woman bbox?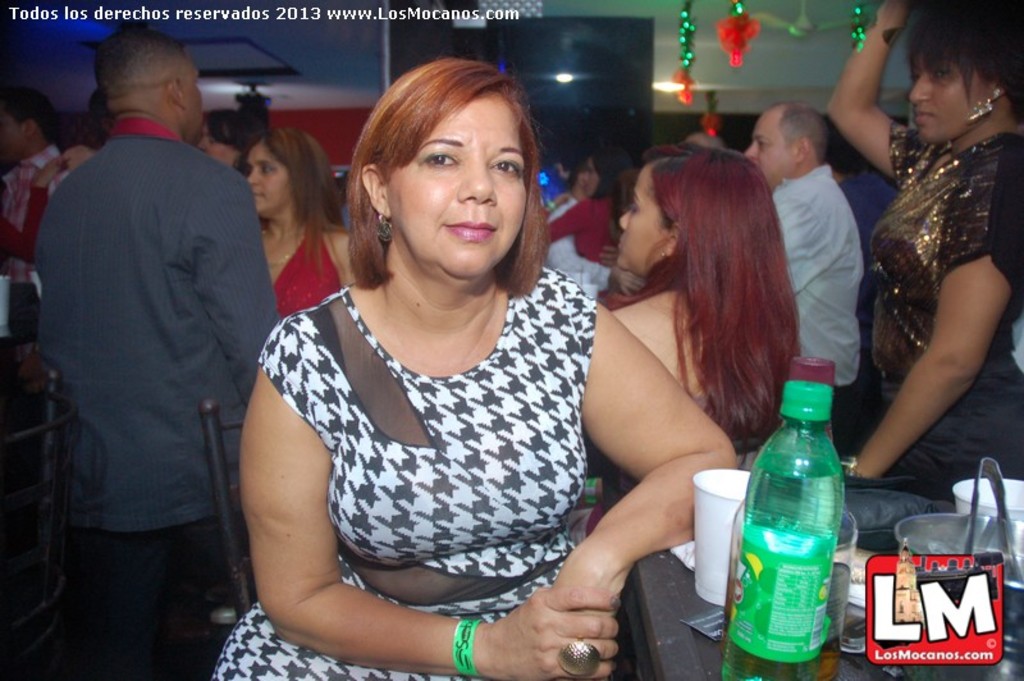
<box>541,148,637,265</box>
